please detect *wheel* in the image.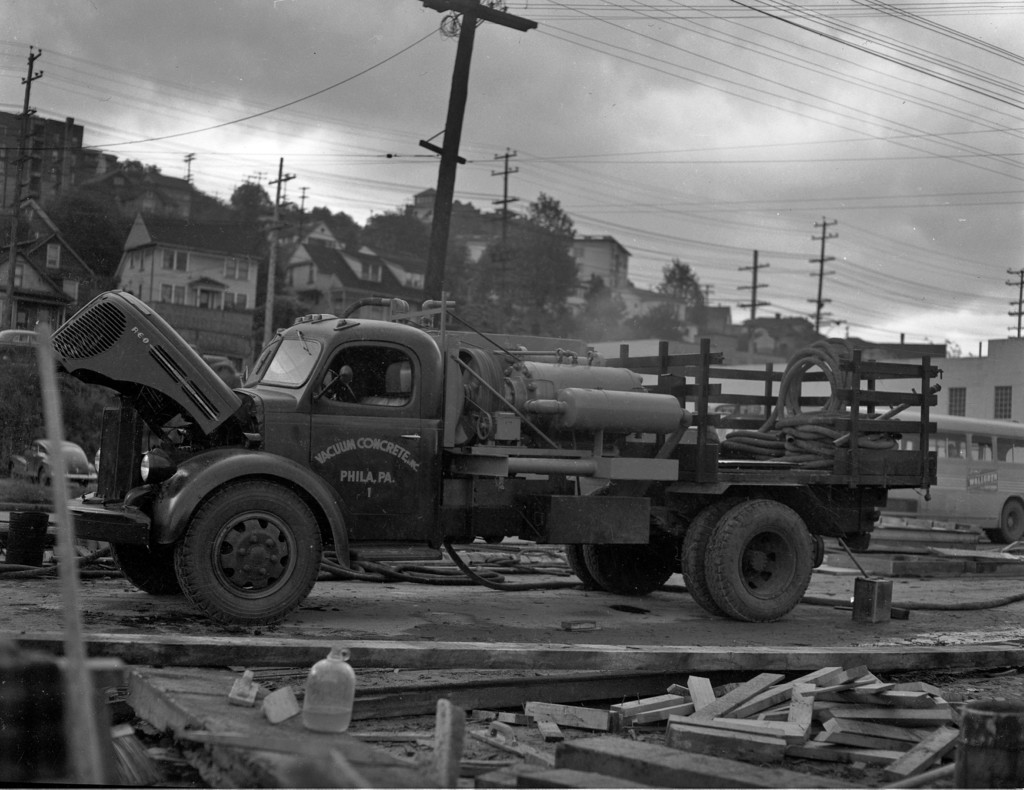
{"x1": 988, "y1": 501, "x2": 1023, "y2": 545}.
